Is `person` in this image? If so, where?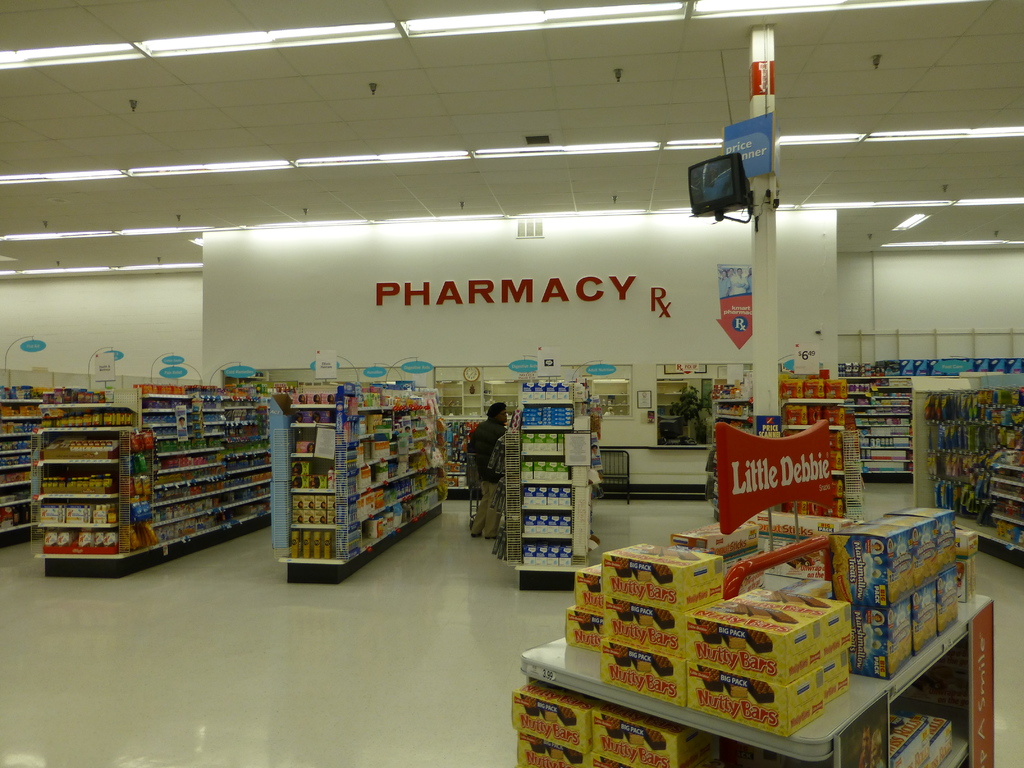
Yes, at [x1=465, y1=401, x2=509, y2=548].
